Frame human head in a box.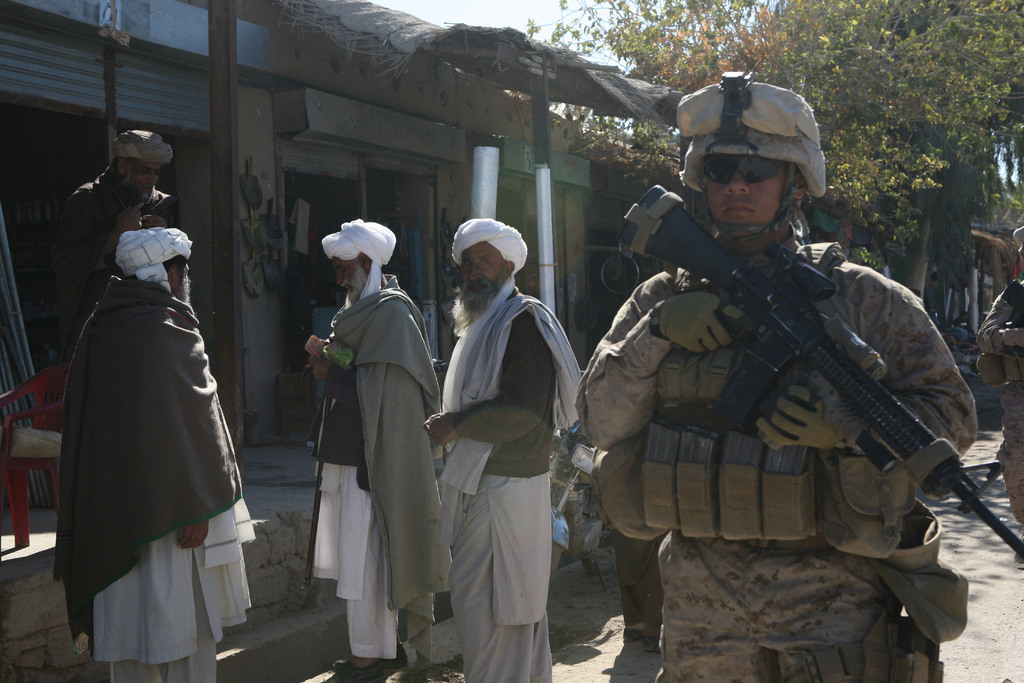
region(321, 217, 399, 304).
